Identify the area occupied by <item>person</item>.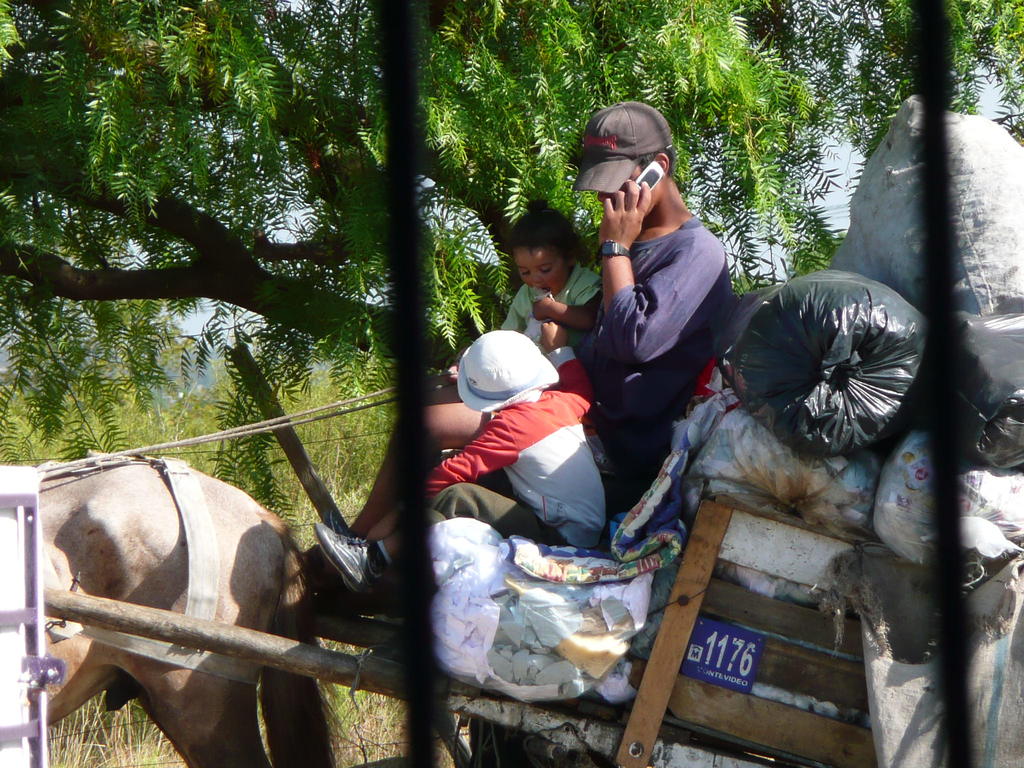
Area: x1=503 y1=209 x2=614 y2=365.
